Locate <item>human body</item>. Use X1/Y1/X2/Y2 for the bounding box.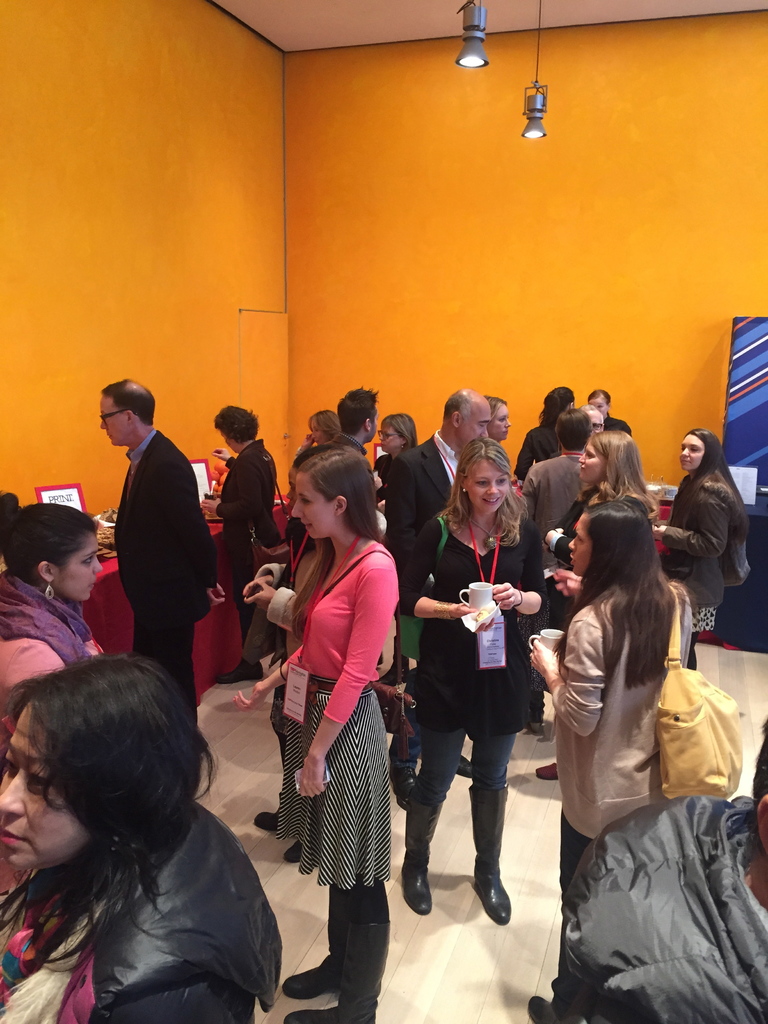
0/490/107/704.
